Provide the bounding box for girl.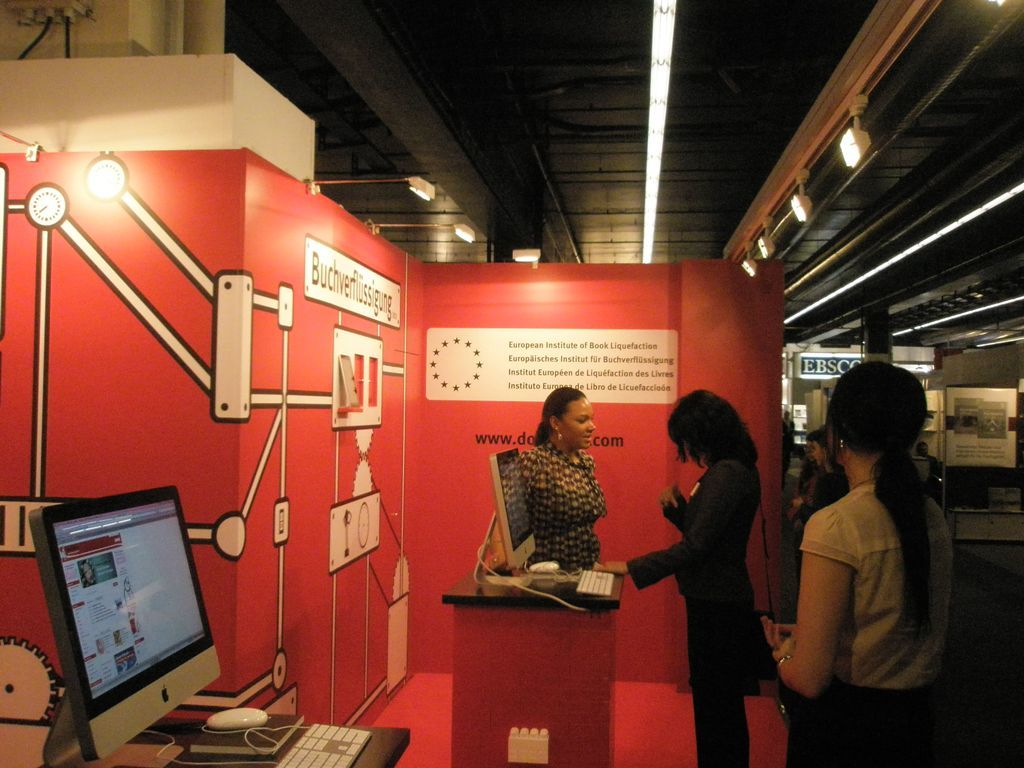
{"left": 515, "top": 383, "right": 608, "bottom": 567}.
